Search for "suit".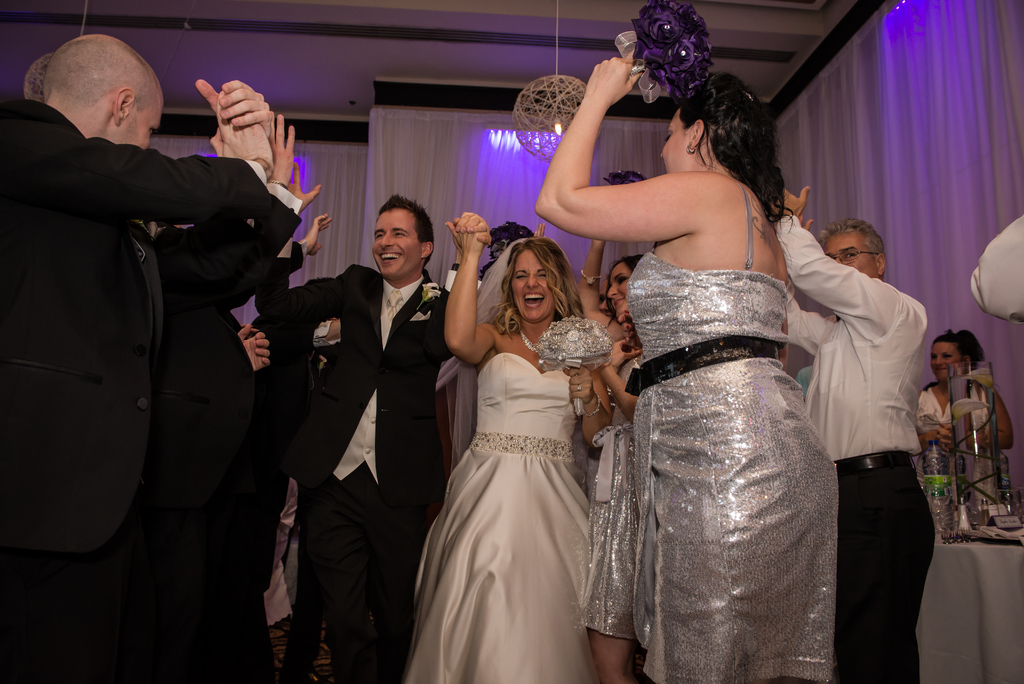
Found at l=255, t=265, r=450, b=683.
